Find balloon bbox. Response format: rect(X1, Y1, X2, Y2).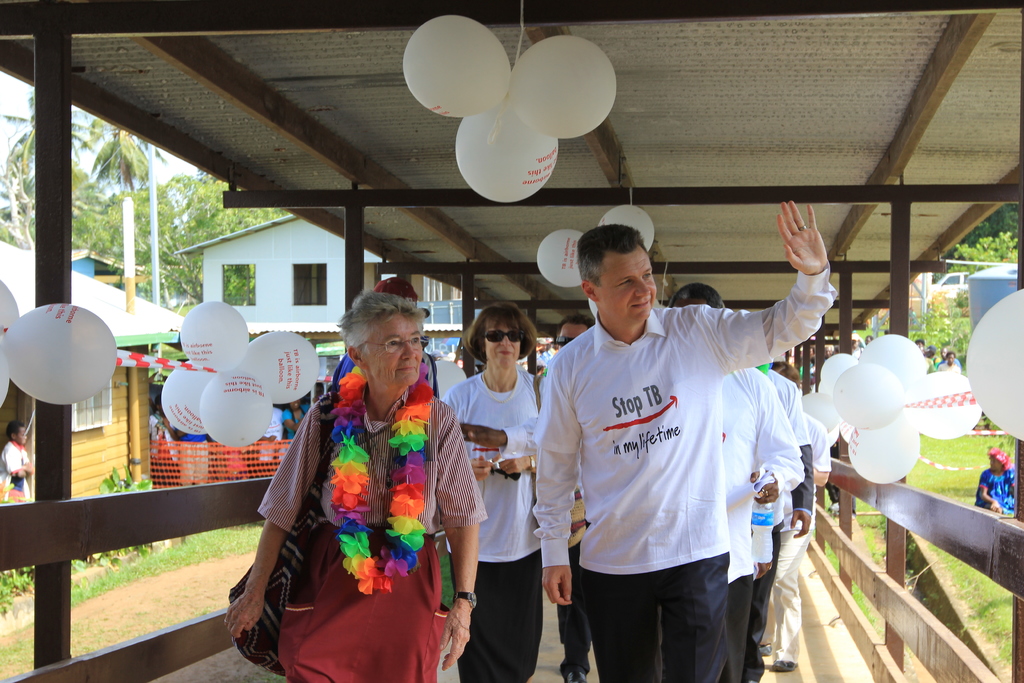
rect(234, 333, 317, 401).
